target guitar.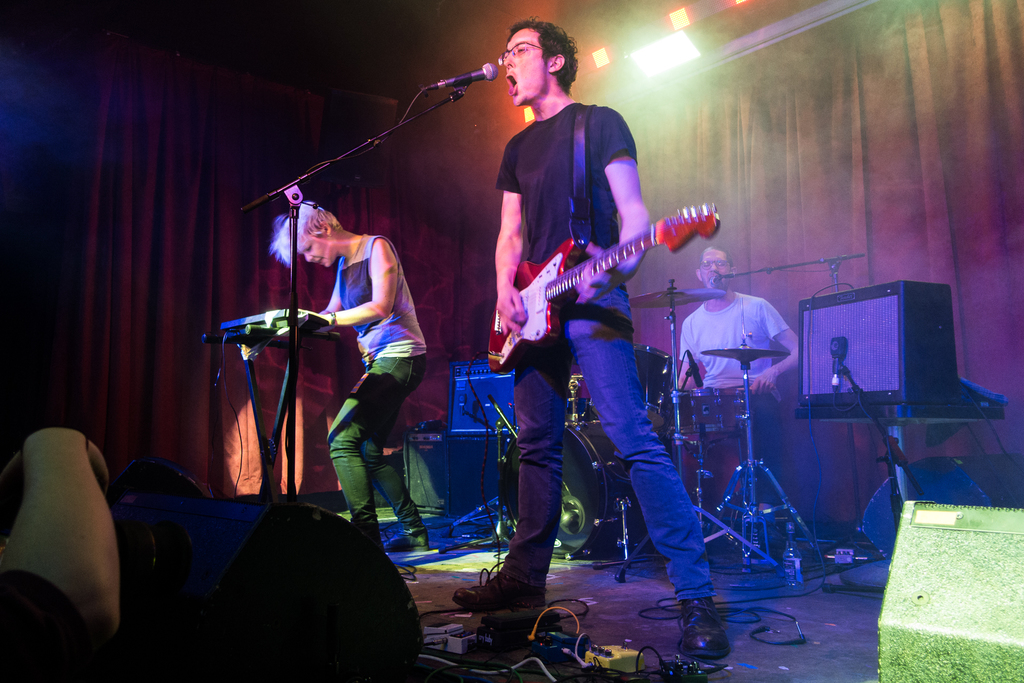
Target region: <region>485, 197, 721, 360</region>.
